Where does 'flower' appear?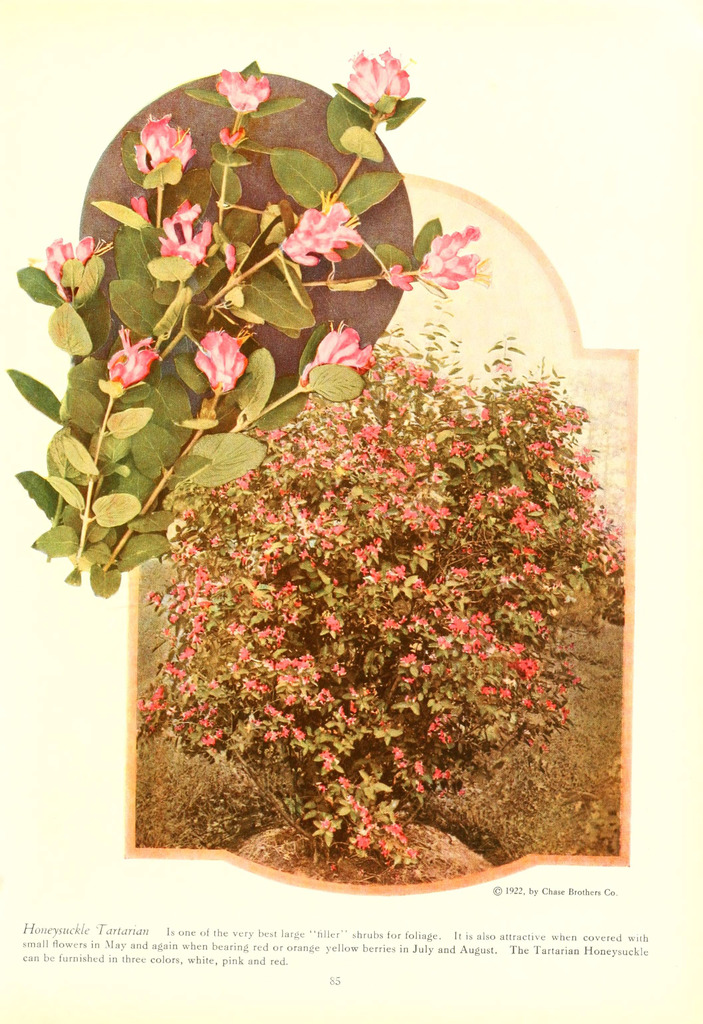
Appears at (left=204, top=327, right=252, bottom=386).
